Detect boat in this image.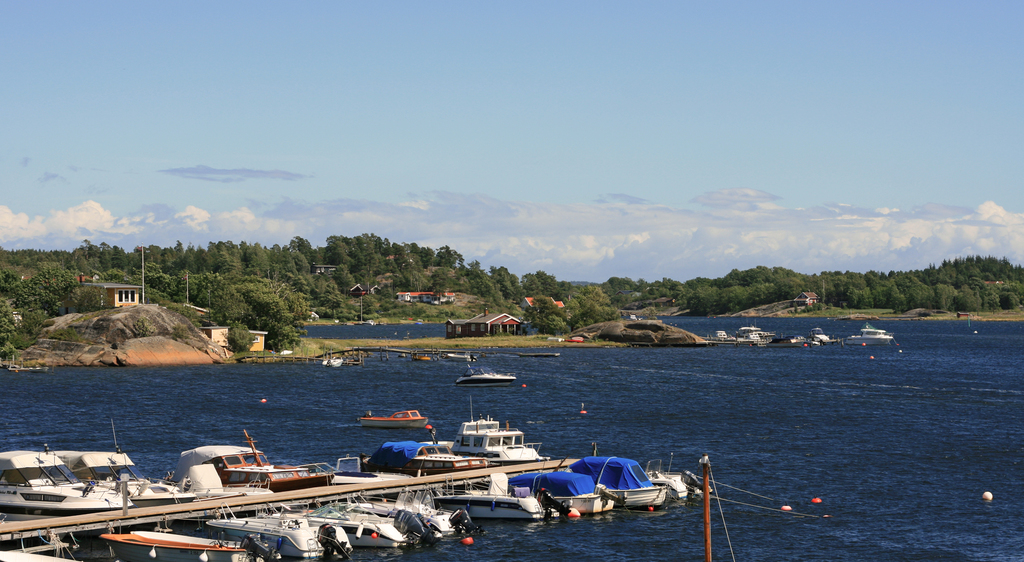
Detection: {"x1": 55, "y1": 444, "x2": 198, "y2": 506}.
